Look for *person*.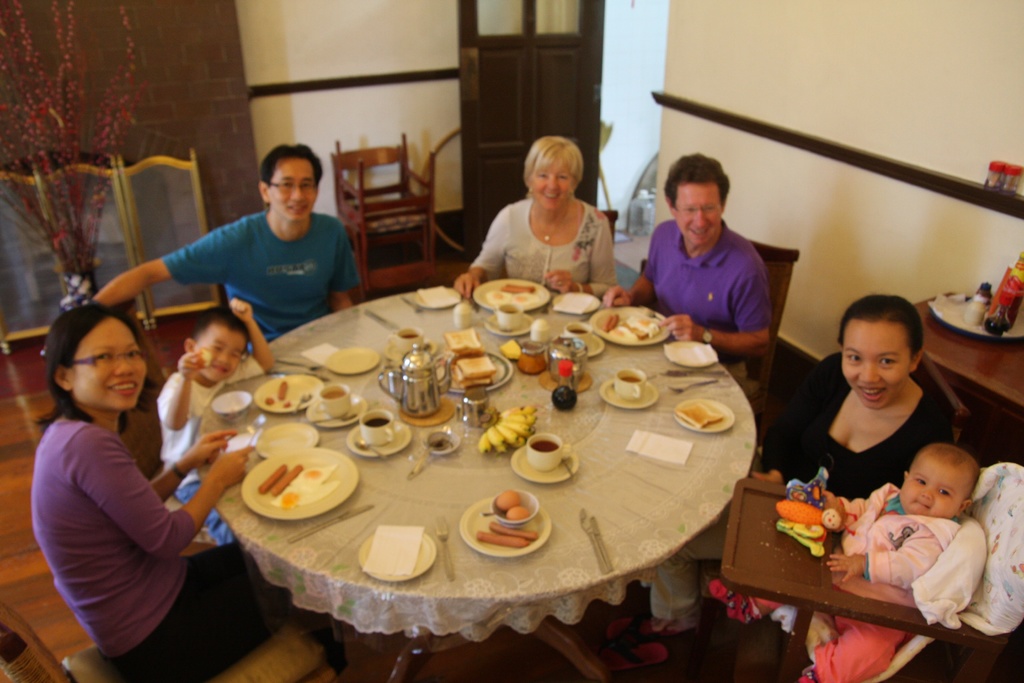
Found: 152:299:276:546.
